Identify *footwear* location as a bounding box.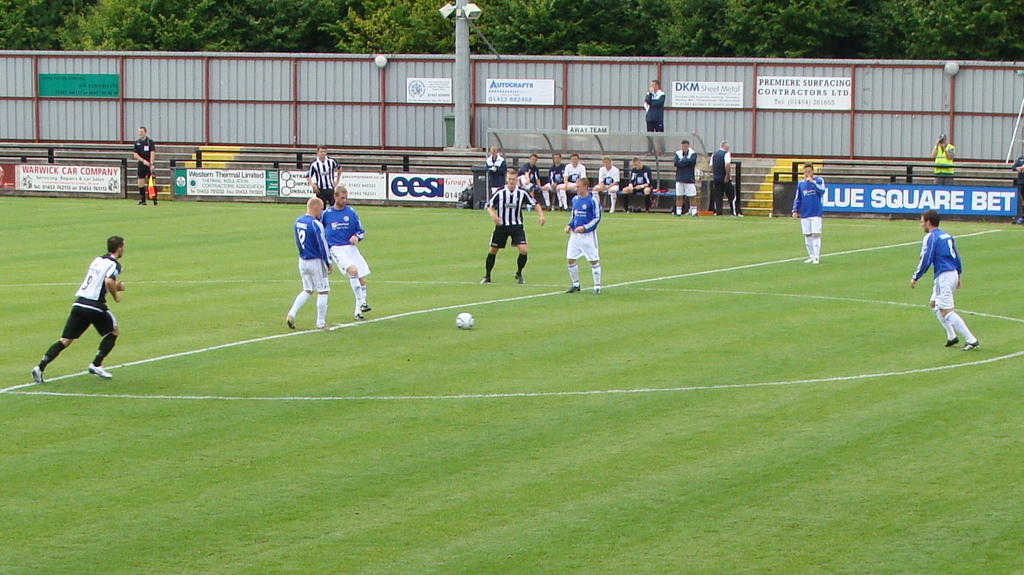
317,324,331,329.
